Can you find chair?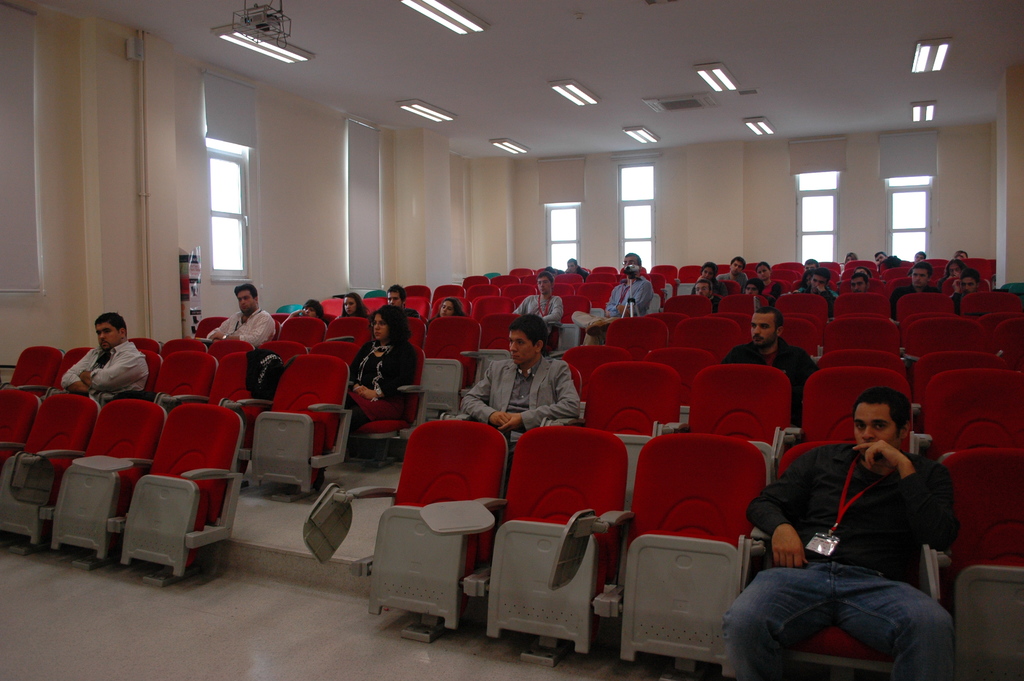
Yes, bounding box: l=941, t=451, r=1023, b=675.
